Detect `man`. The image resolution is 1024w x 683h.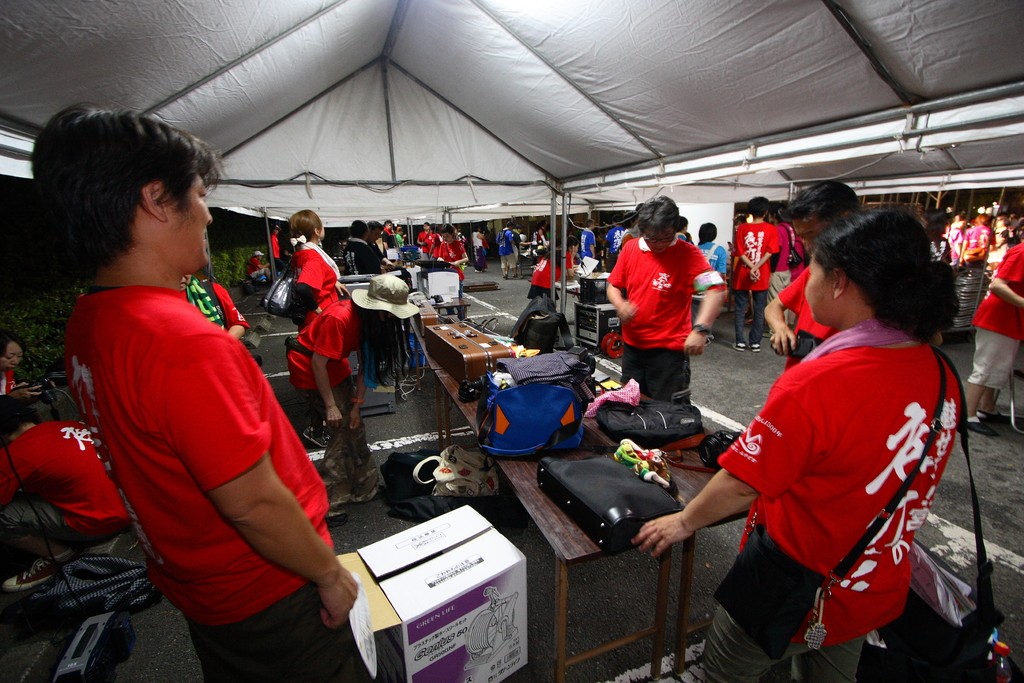
bbox(34, 97, 358, 678).
